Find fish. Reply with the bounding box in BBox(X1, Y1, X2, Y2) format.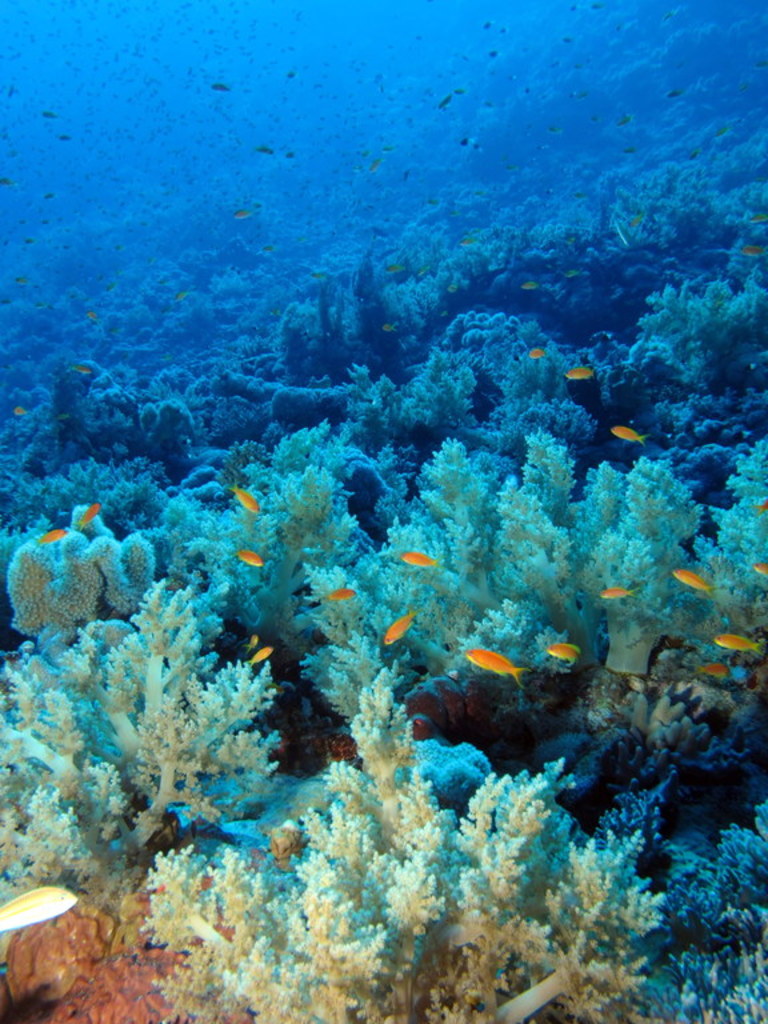
BBox(752, 565, 767, 576).
